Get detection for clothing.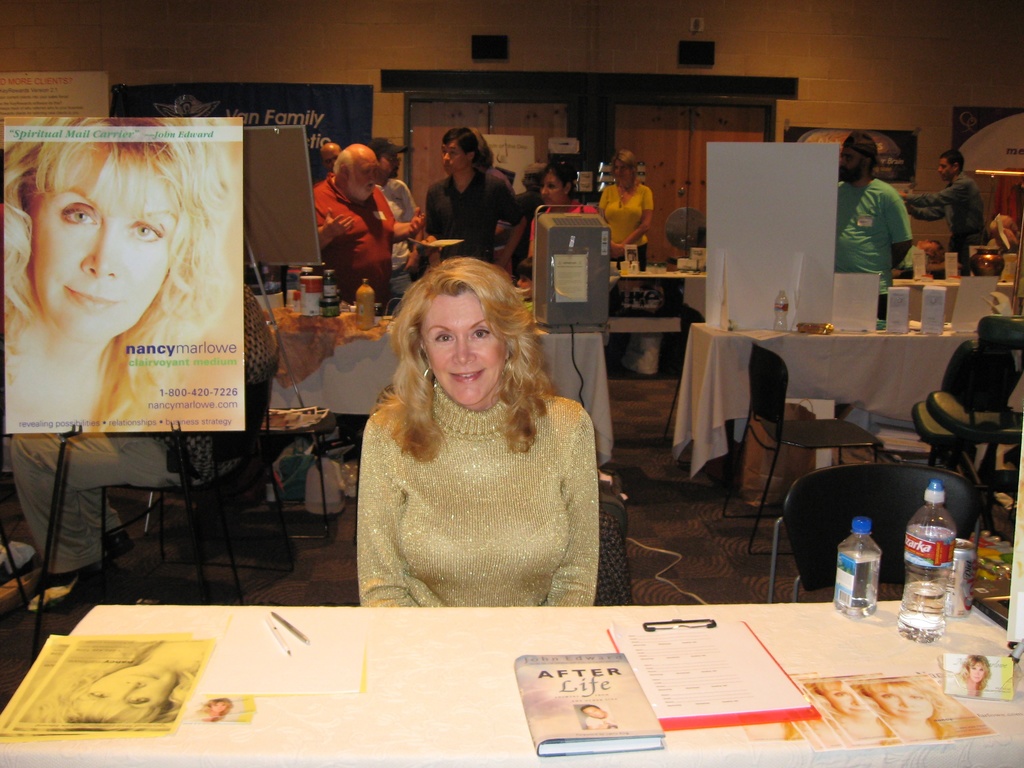
Detection: <box>836,180,910,335</box>.
